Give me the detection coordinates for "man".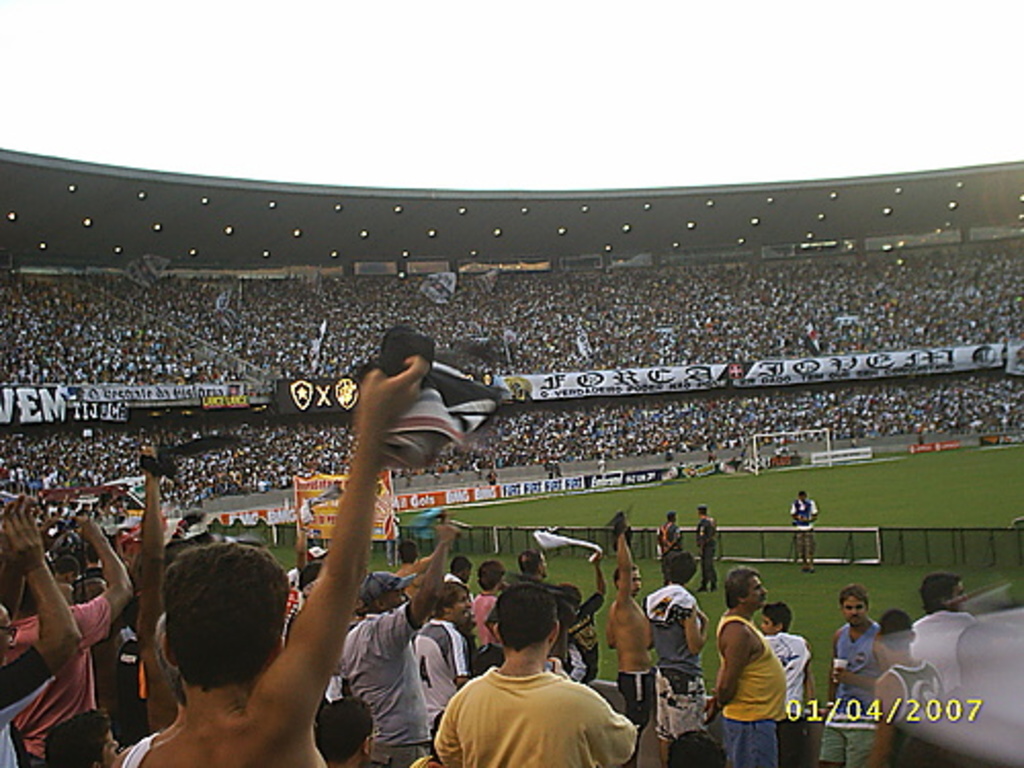
locate(526, 549, 555, 578).
